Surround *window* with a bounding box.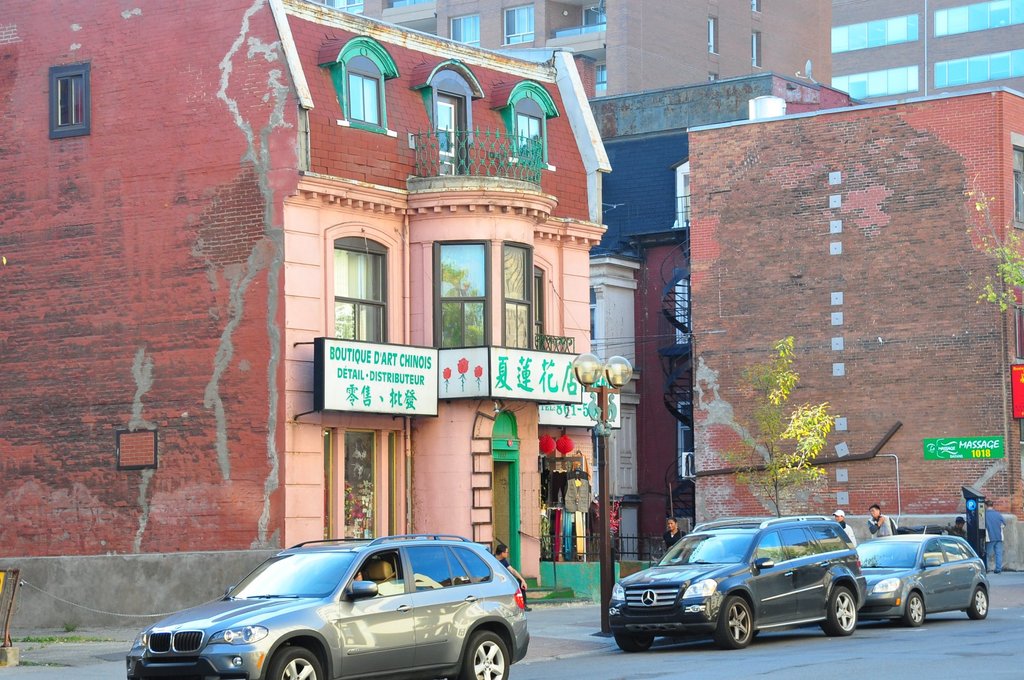
(745,0,764,13).
